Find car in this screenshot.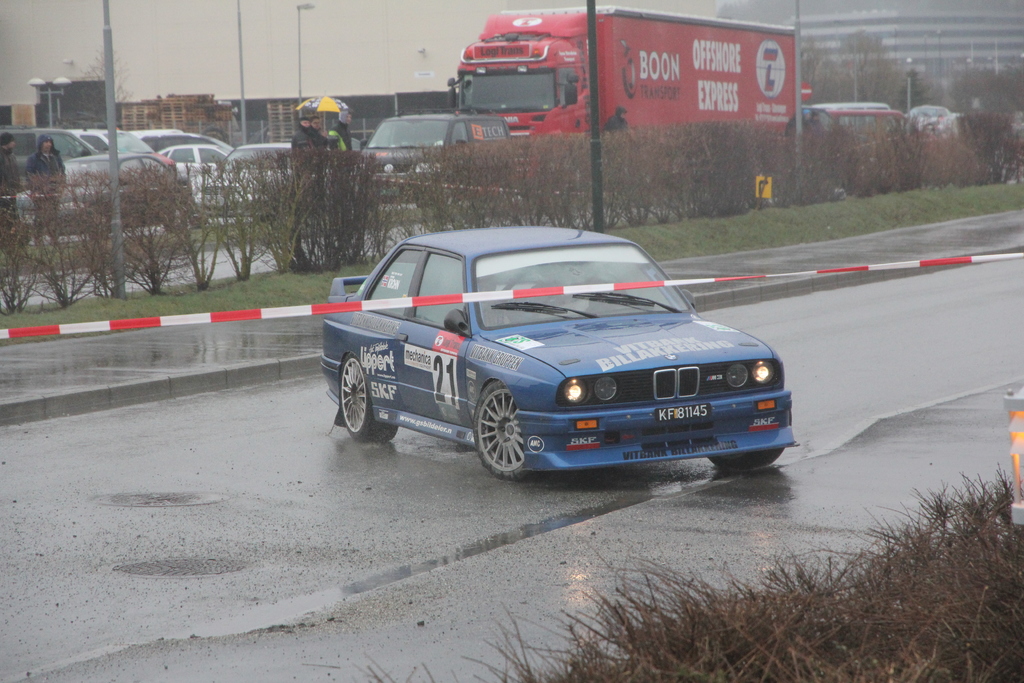
The bounding box for car is {"x1": 905, "y1": 101, "x2": 960, "y2": 140}.
